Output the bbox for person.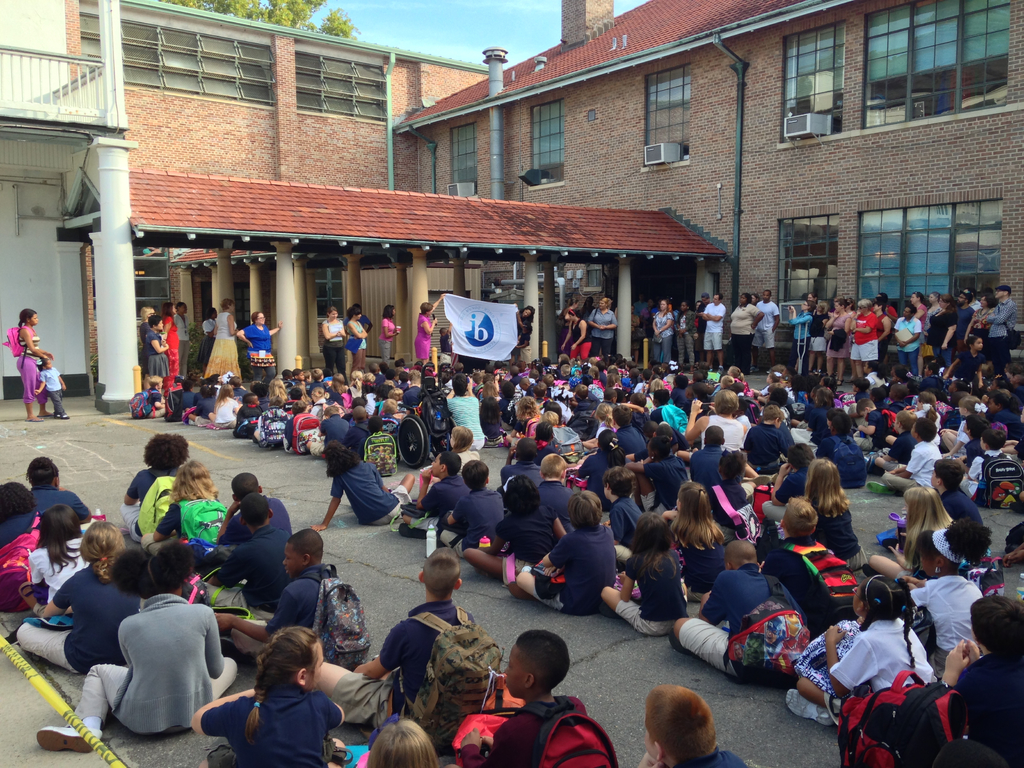
{"left": 10, "top": 311, "right": 49, "bottom": 416}.
